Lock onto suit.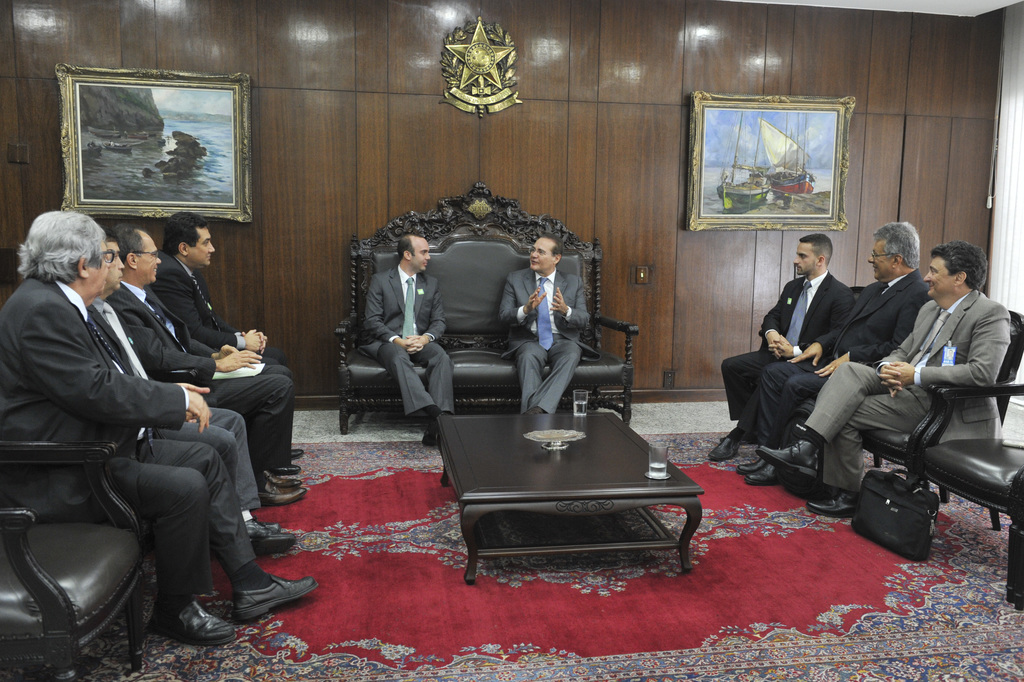
Locked: <region>797, 292, 1018, 496</region>.
